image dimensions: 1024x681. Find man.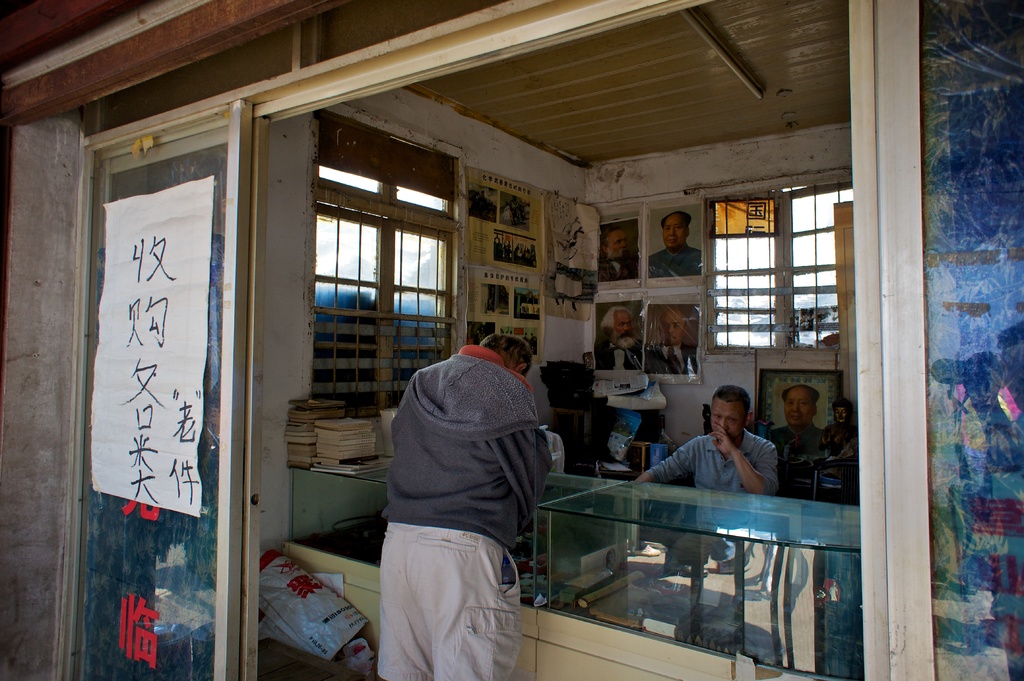
detection(648, 211, 700, 277).
